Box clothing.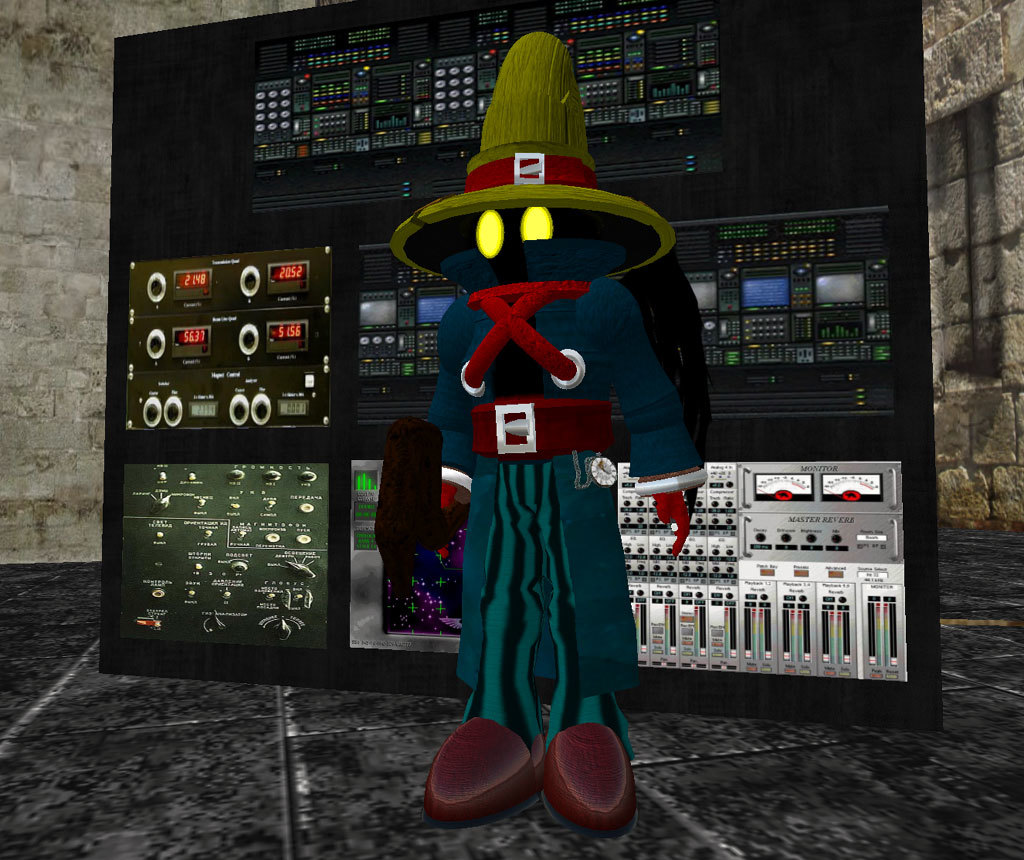
(left=448, top=214, right=676, bottom=766).
